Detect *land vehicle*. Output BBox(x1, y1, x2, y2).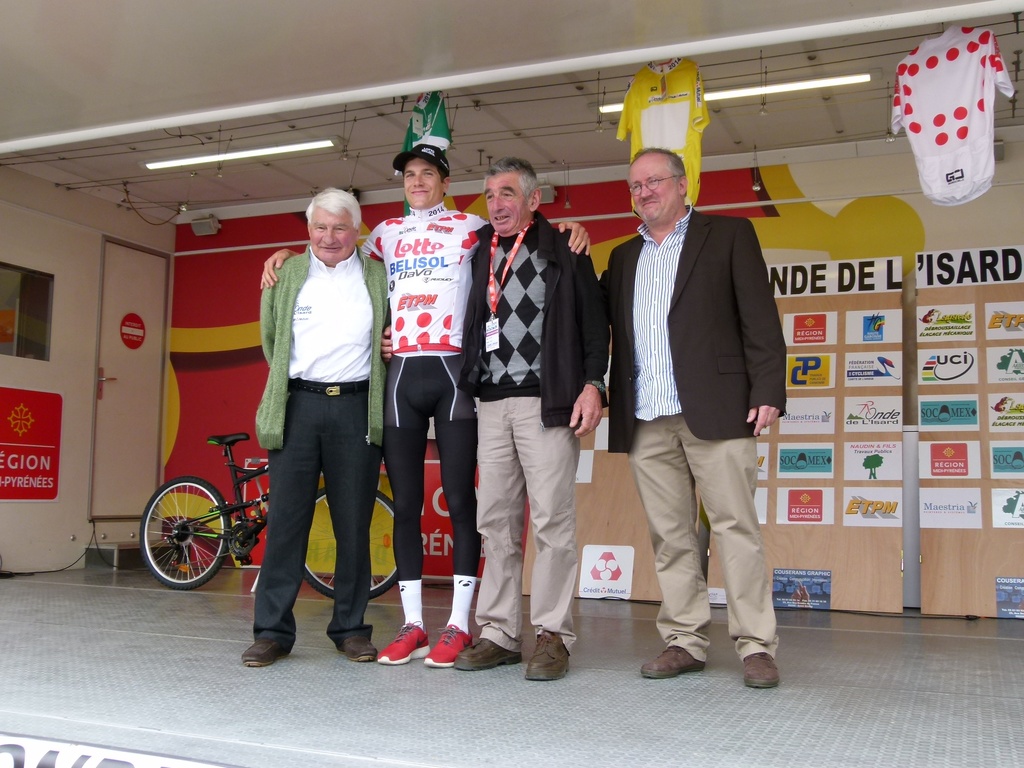
BBox(138, 426, 412, 592).
